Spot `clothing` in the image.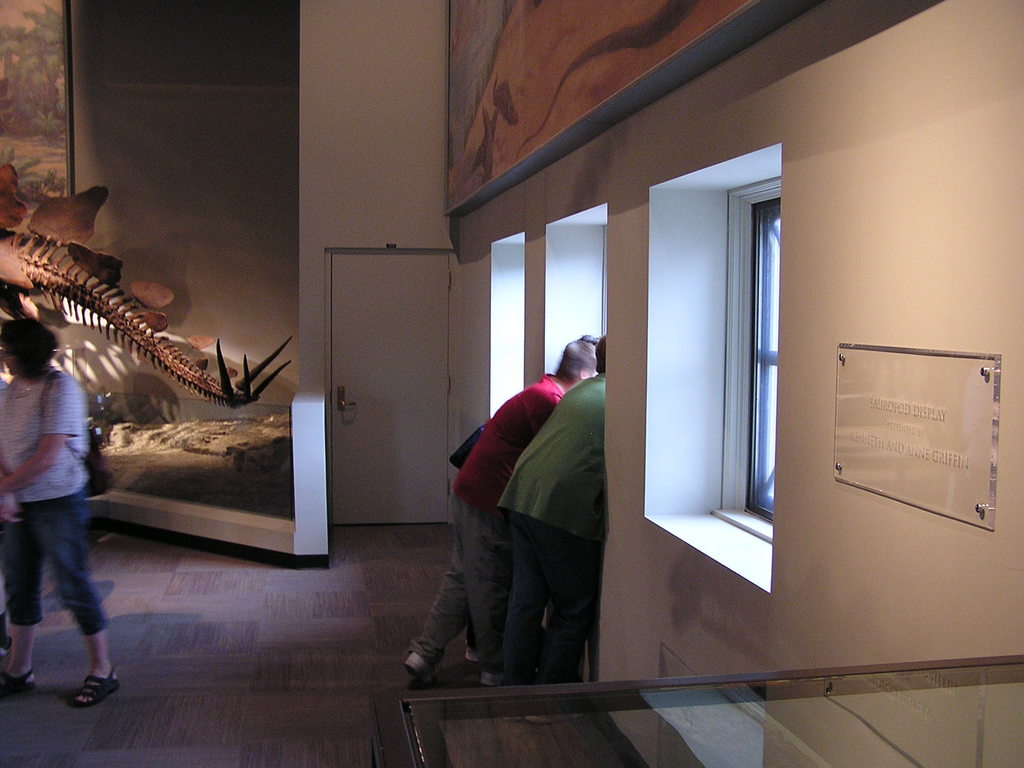
`clothing` found at region(446, 374, 563, 517).
